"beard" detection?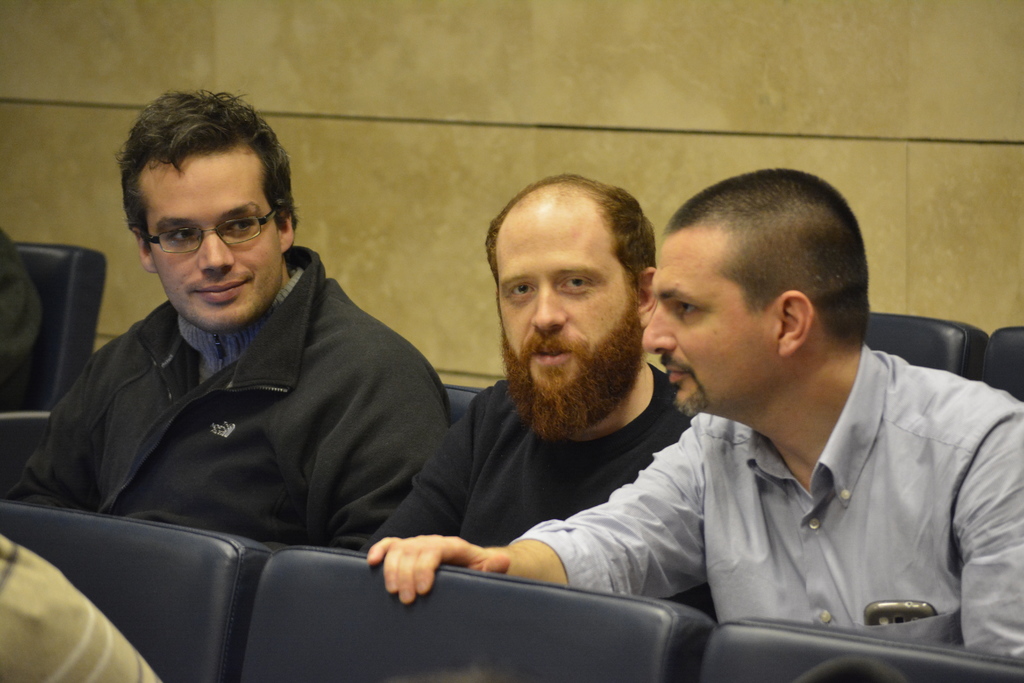
(508, 277, 652, 442)
